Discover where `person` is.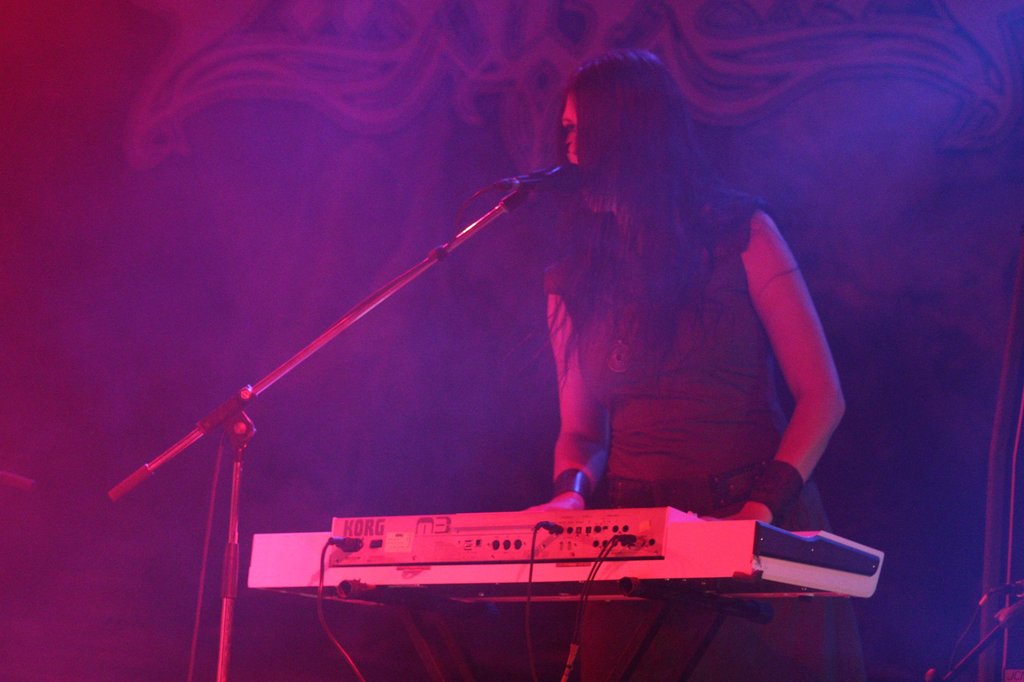
Discovered at [left=524, top=51, right=850, bottom=681].
